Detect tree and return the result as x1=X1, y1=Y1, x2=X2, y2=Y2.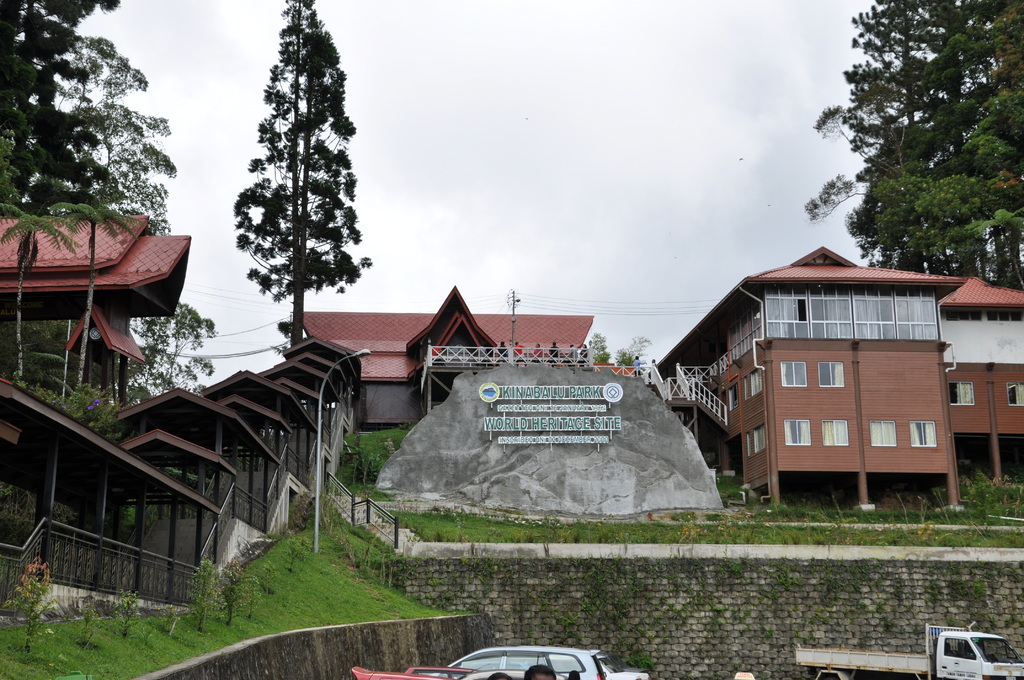
x1=0, y1=0, x2=177, y2=241.
